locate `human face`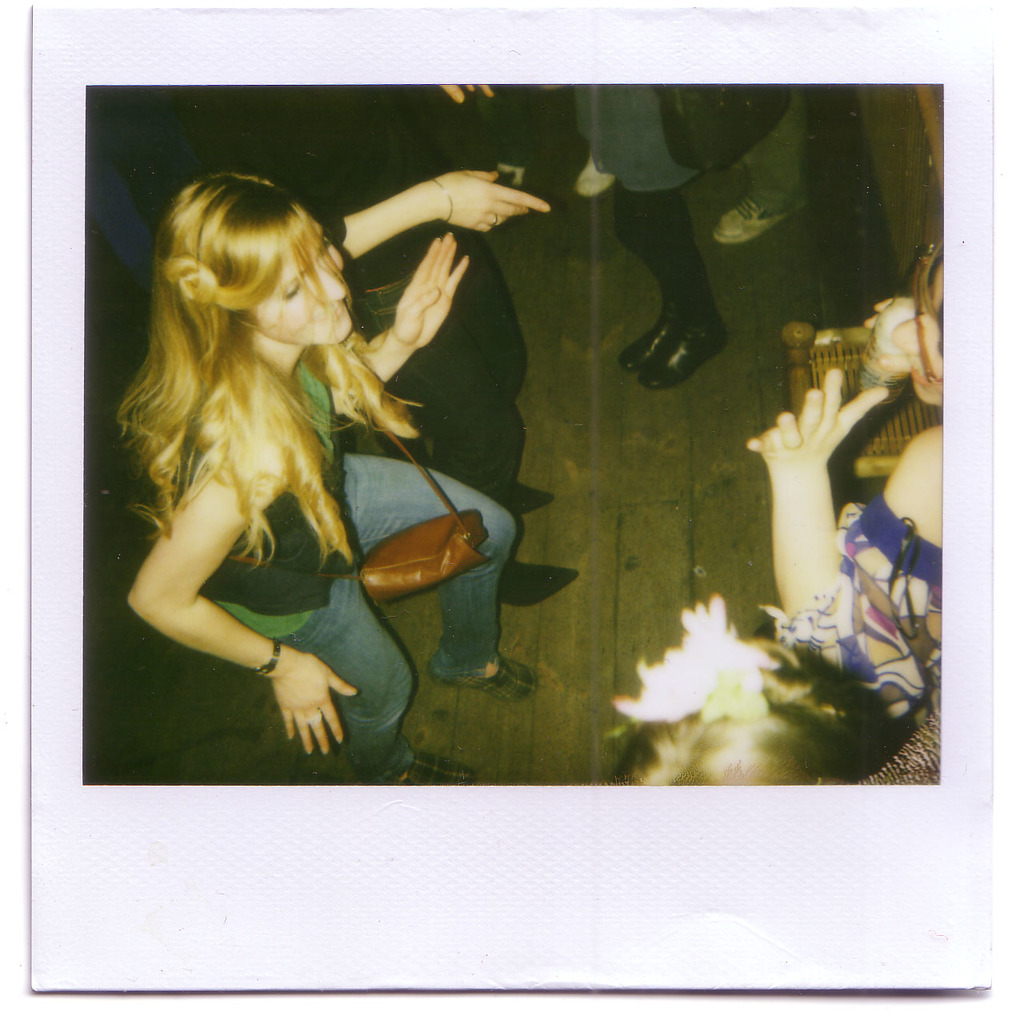
Rect(254, 223, 353, 340)
